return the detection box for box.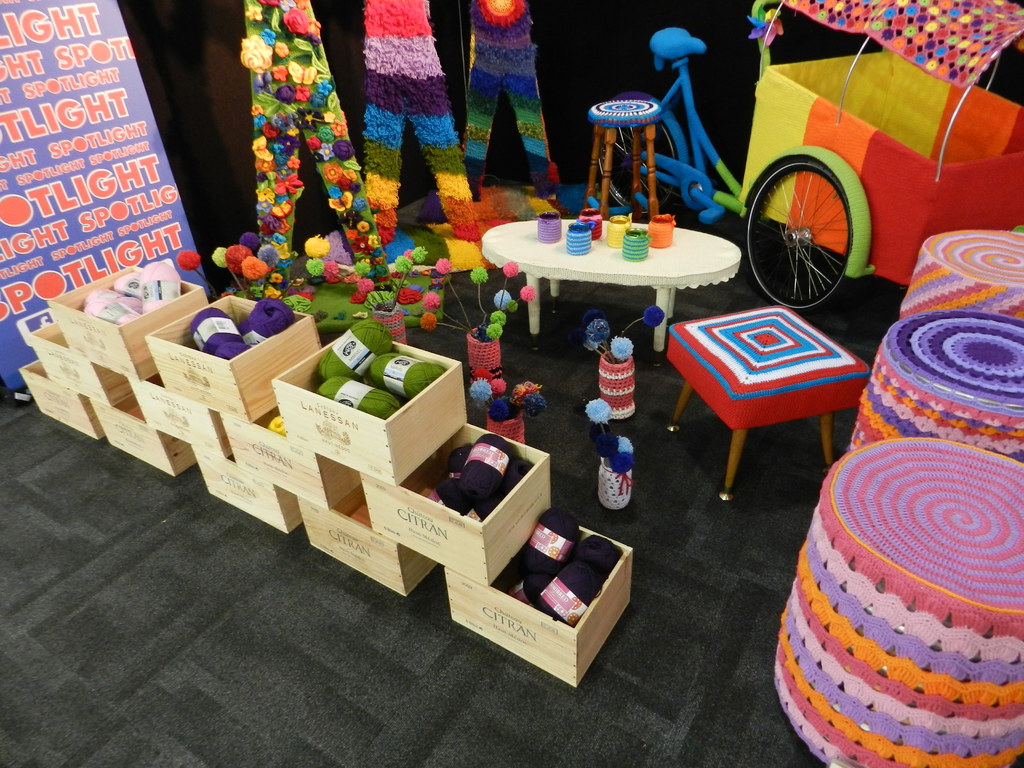
pyautogui.locateOnScreen(452, 495, 646, 674).
